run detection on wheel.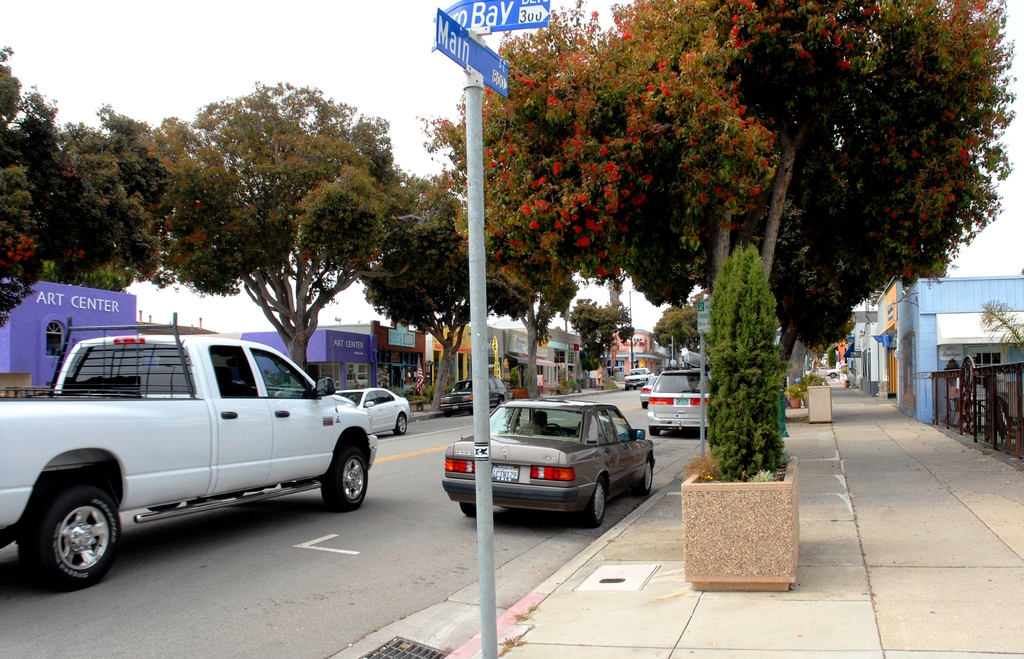
Result: <region>26, 487, 112, 590</region>.
